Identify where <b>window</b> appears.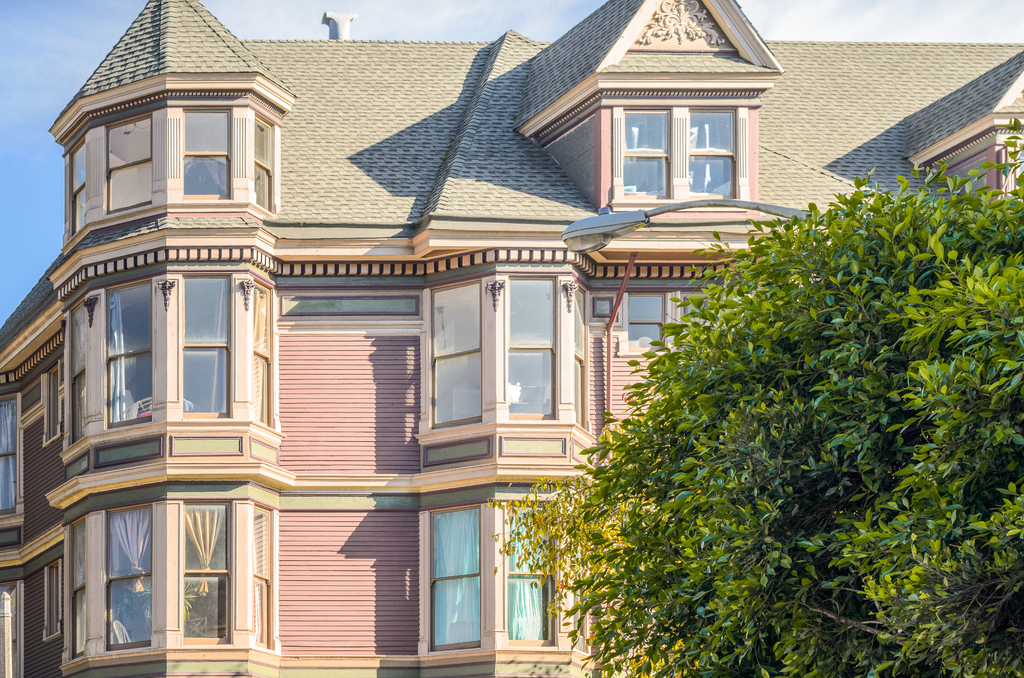
Appears at rect(98, 113, 152, 210).
